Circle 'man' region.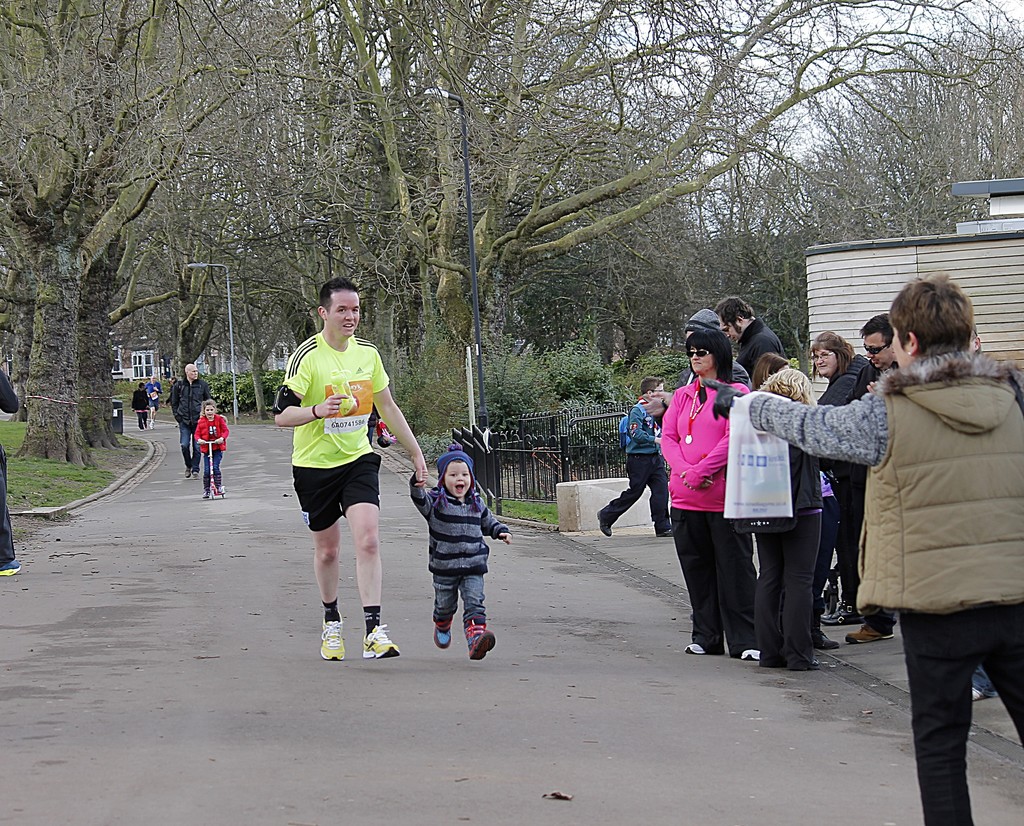
Region: {"left": 172, "top": 363, "right": 210, "bottom": 475}.
